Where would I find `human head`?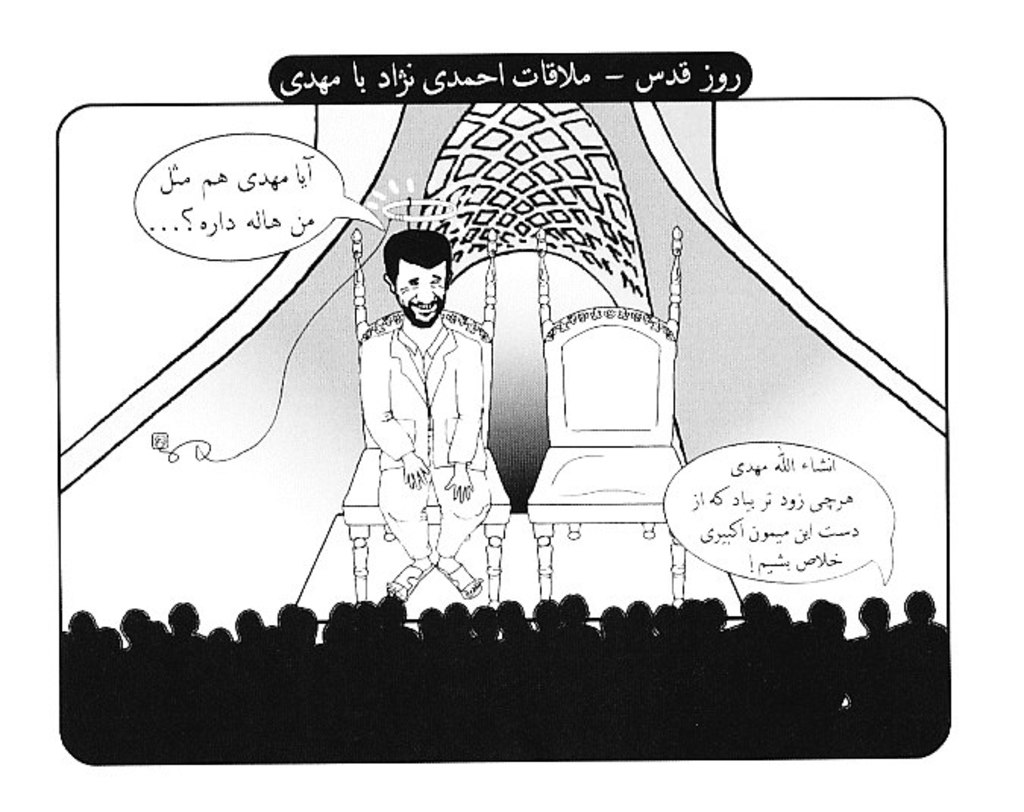
At (303, 609, 322, 636).
